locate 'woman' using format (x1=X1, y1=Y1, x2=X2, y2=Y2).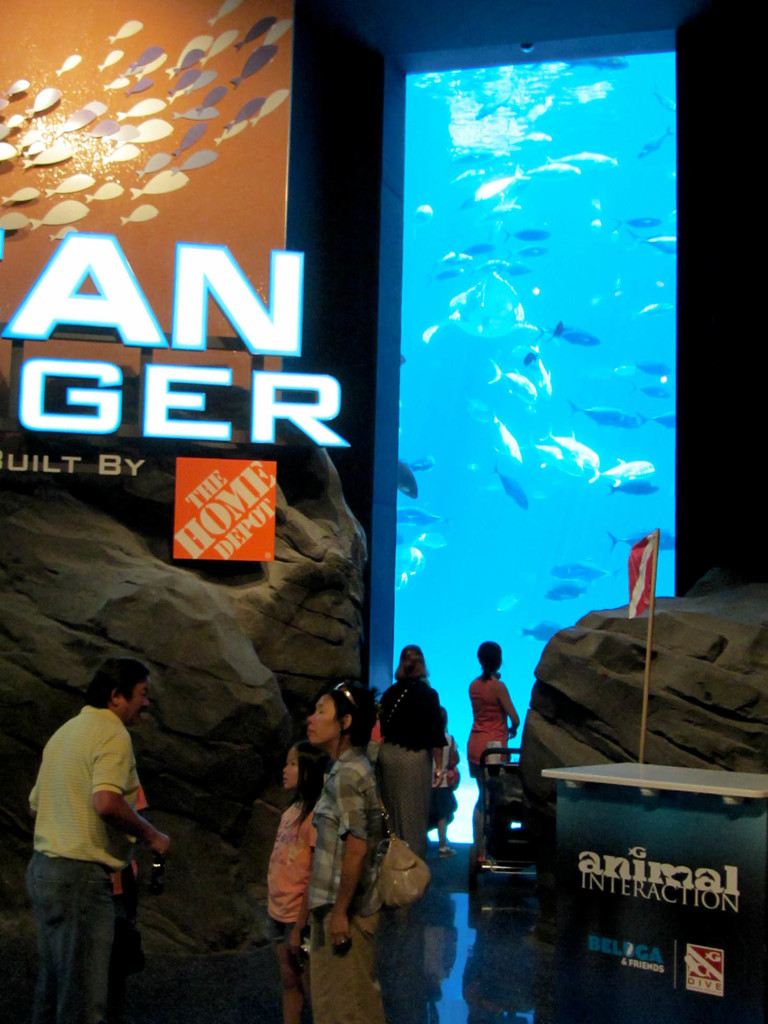
(x1=465, y1=637, x2=520, y2=856).
